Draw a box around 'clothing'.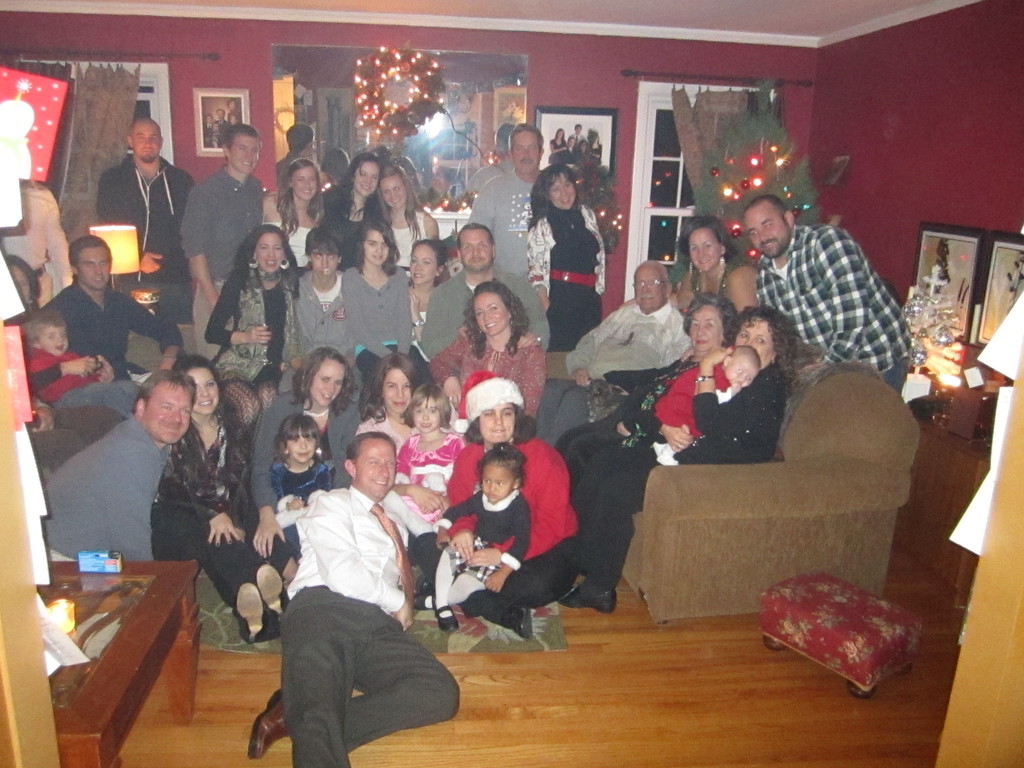
548:132:603:164.
